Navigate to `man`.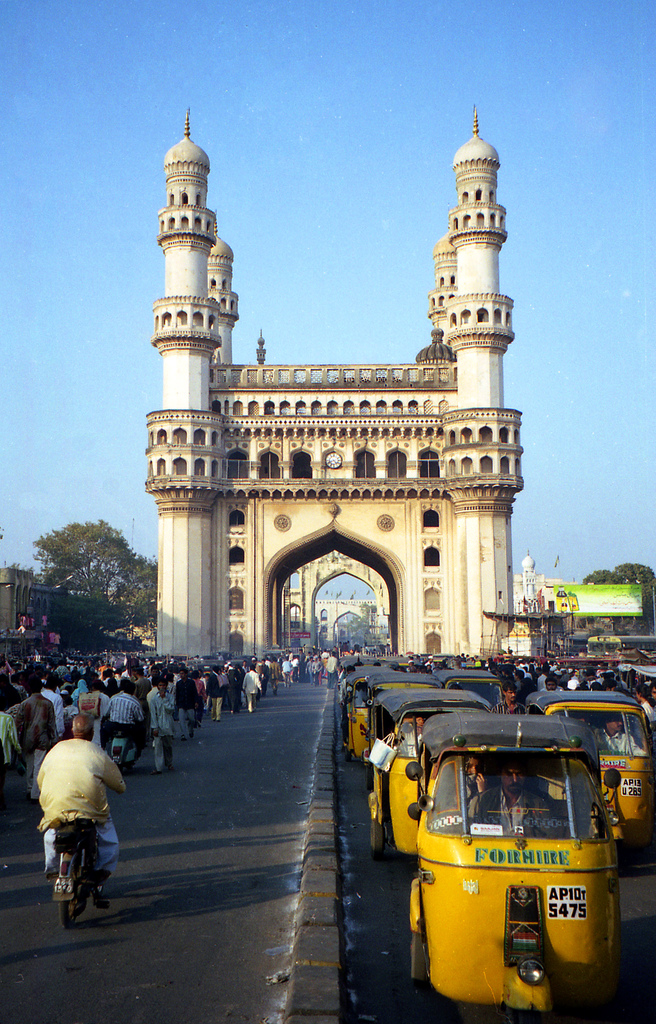
Navigation target: (x1=38, y1=718, x2=129, y2=908).
